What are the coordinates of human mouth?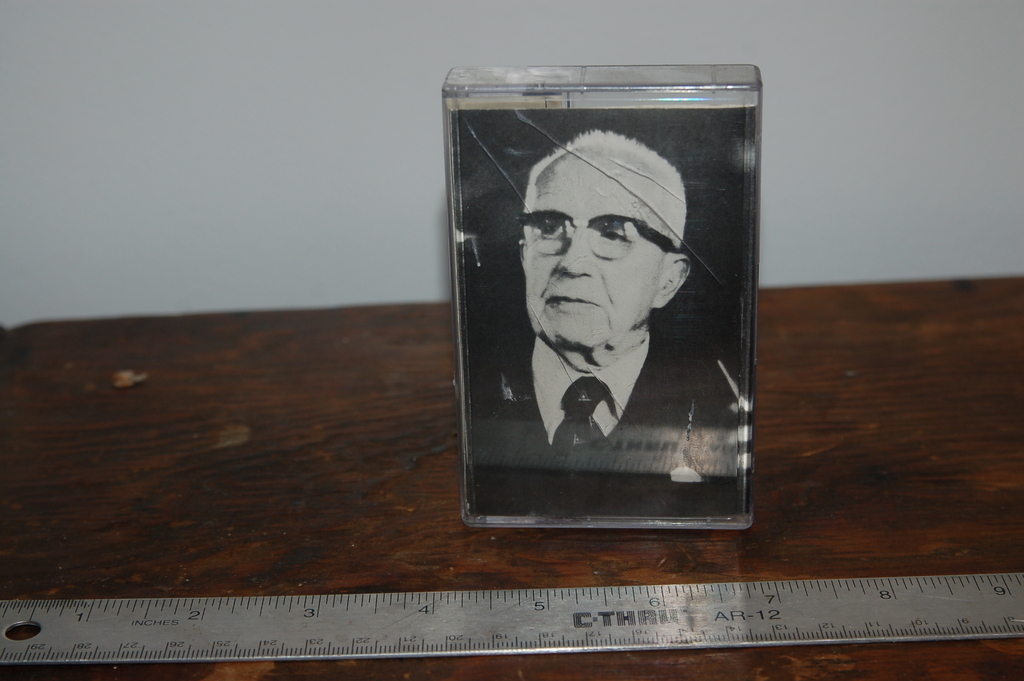
(x1=541, y1=283, x2=605, y2=314).
